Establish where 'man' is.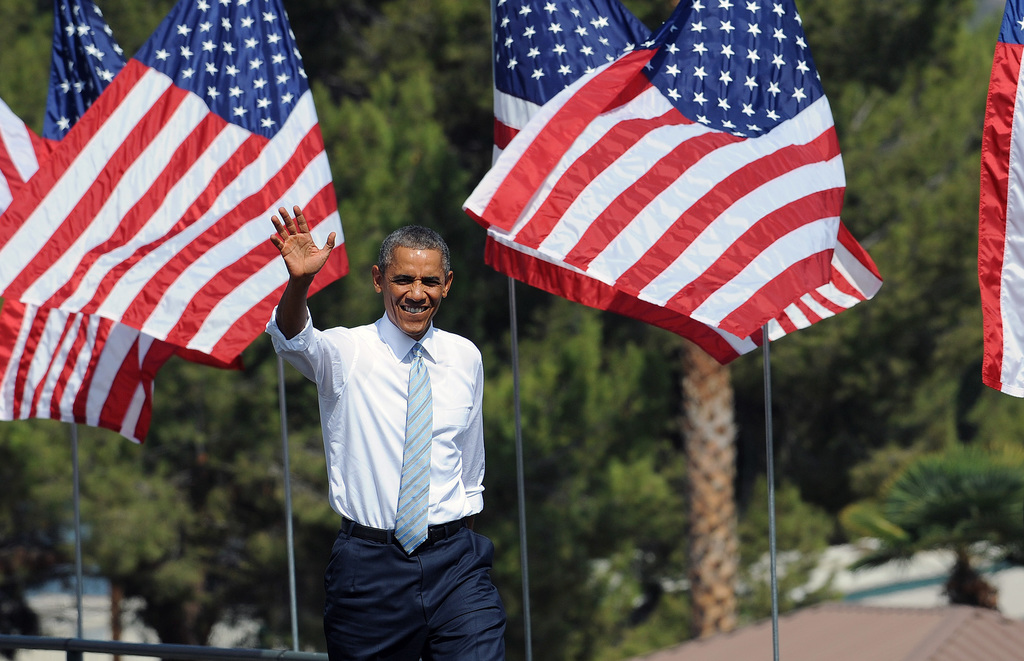
Established at 275 190 511 655.
